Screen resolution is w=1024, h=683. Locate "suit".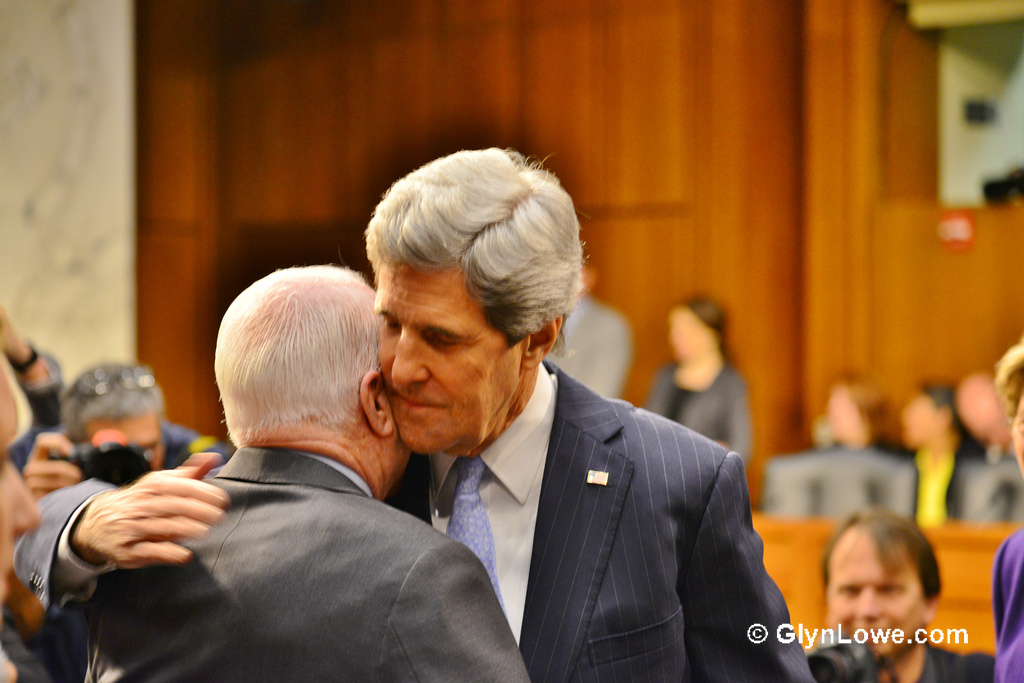
644 360 752 462.
